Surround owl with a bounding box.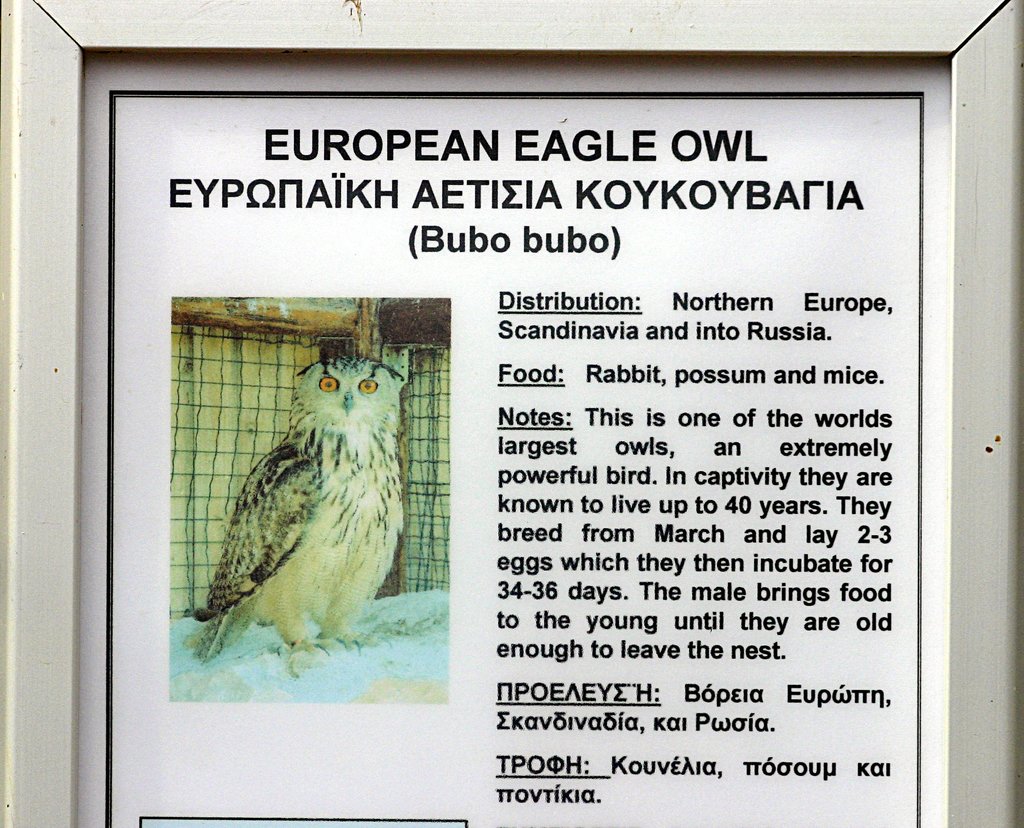
(left=191, top=347, right=417, bottom=658).
